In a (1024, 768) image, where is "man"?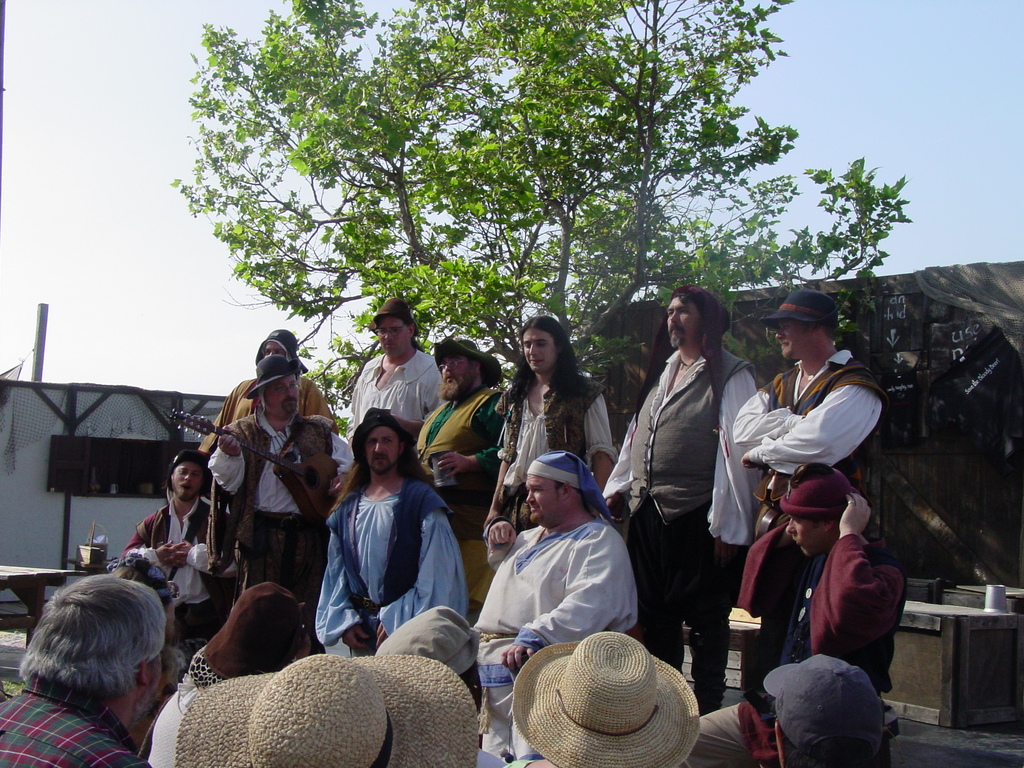
select_region(482, 314, 617, 529).
